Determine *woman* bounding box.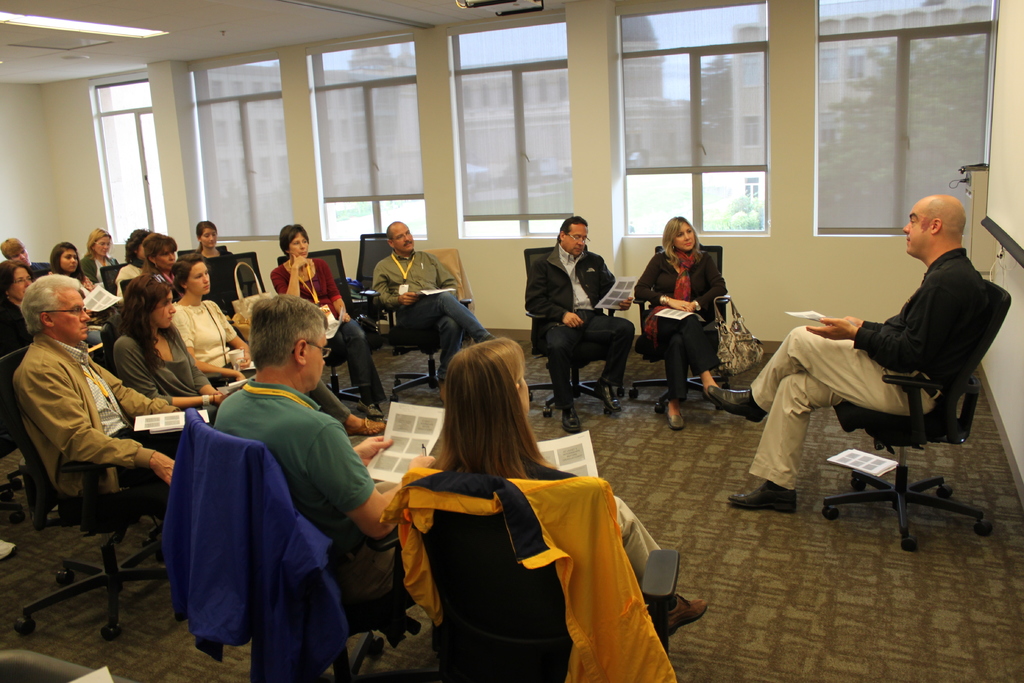
Determined: 114,273,224,406.
